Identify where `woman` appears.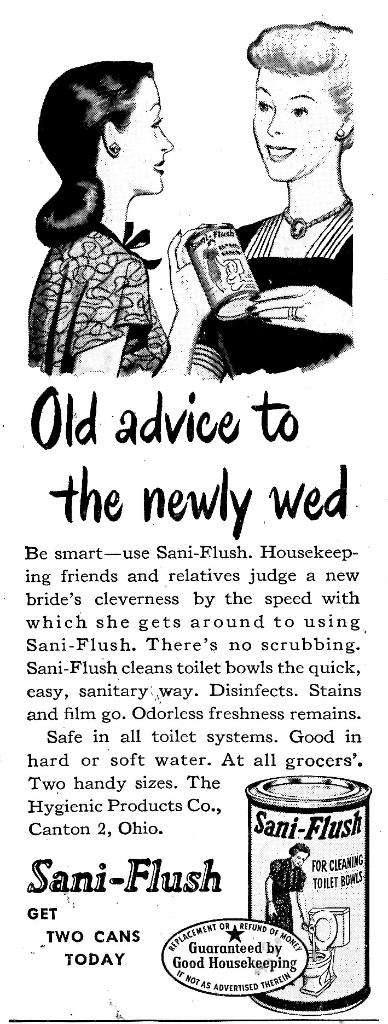
Appears at [x1=13, y1=53, x2=213, y2=389].
